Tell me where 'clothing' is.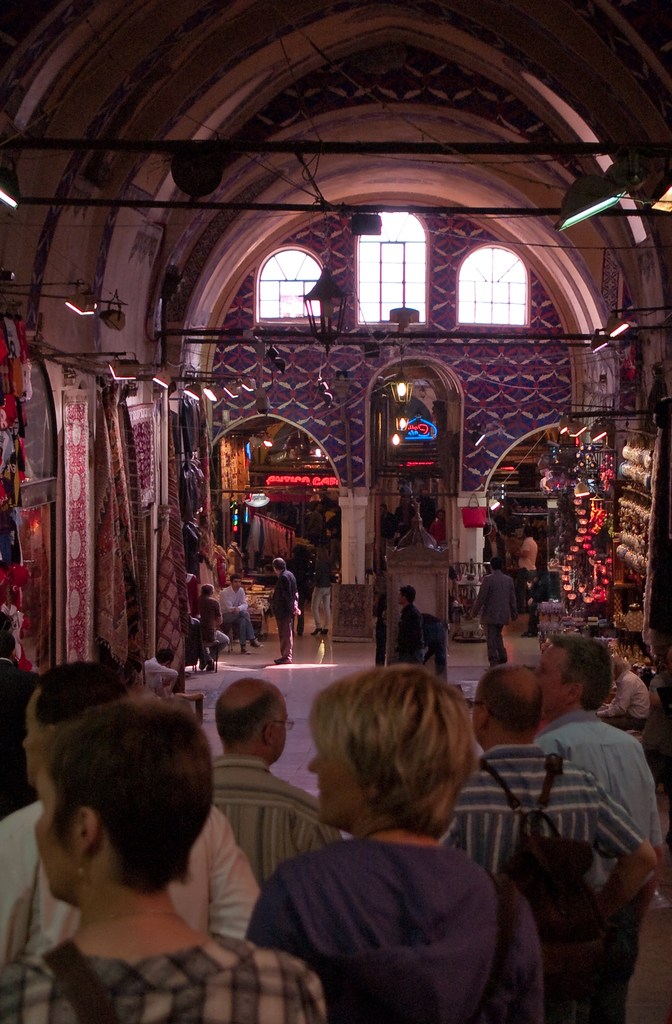
'clothing' is at 310:556:333:631.
